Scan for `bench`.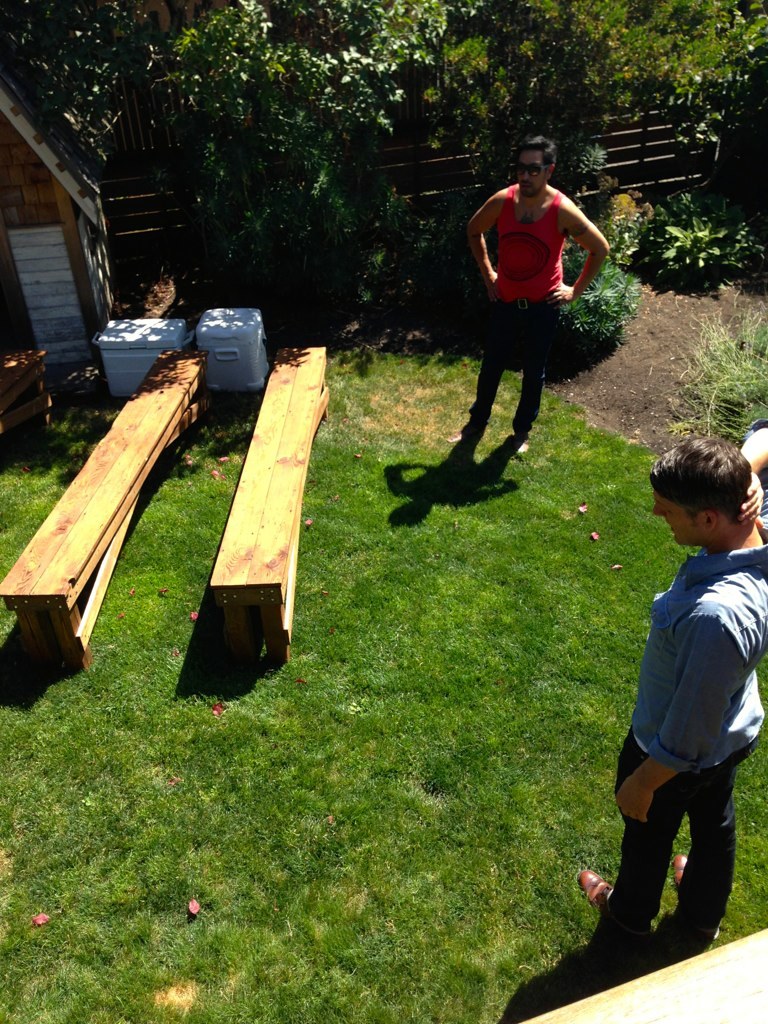
Scan result: [16, 354, 207, 710].
